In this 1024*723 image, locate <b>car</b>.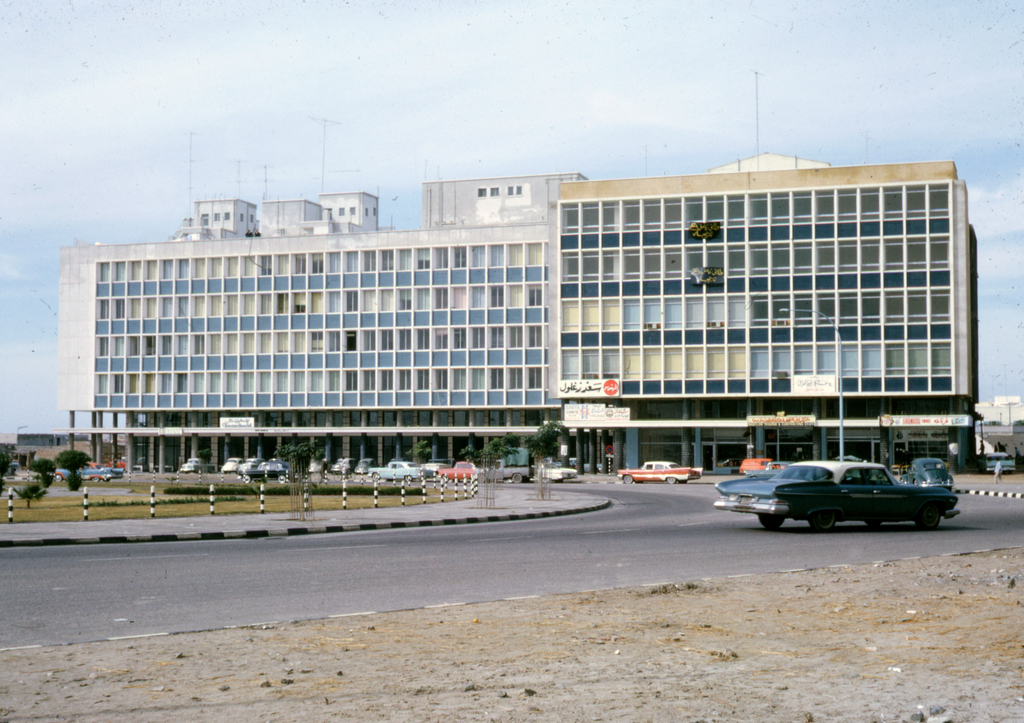
Bounding box: rect(619, 459, 703, 484).
